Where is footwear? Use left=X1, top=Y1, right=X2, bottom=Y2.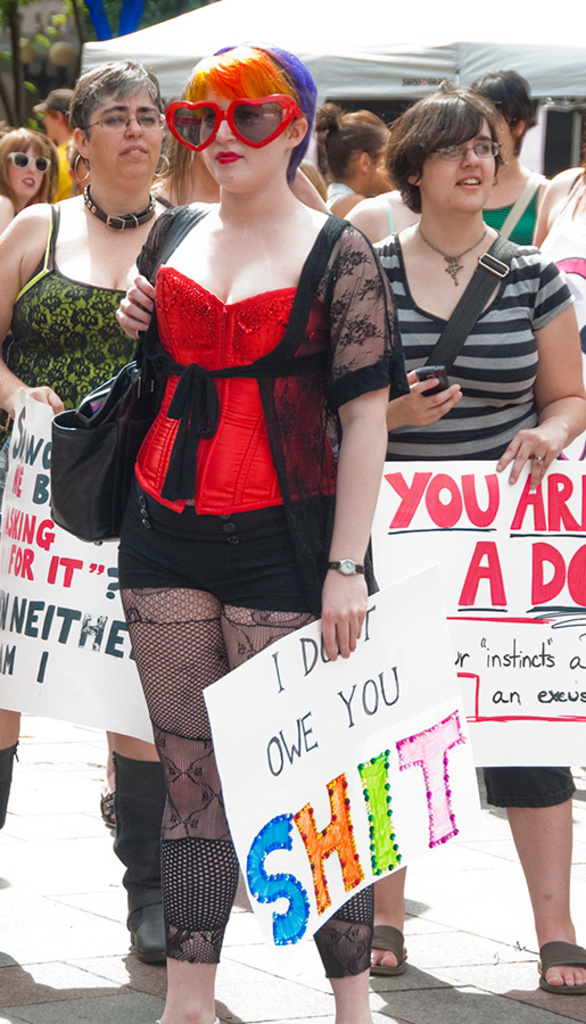
left=357, top=918, right=407, bottom=978.
